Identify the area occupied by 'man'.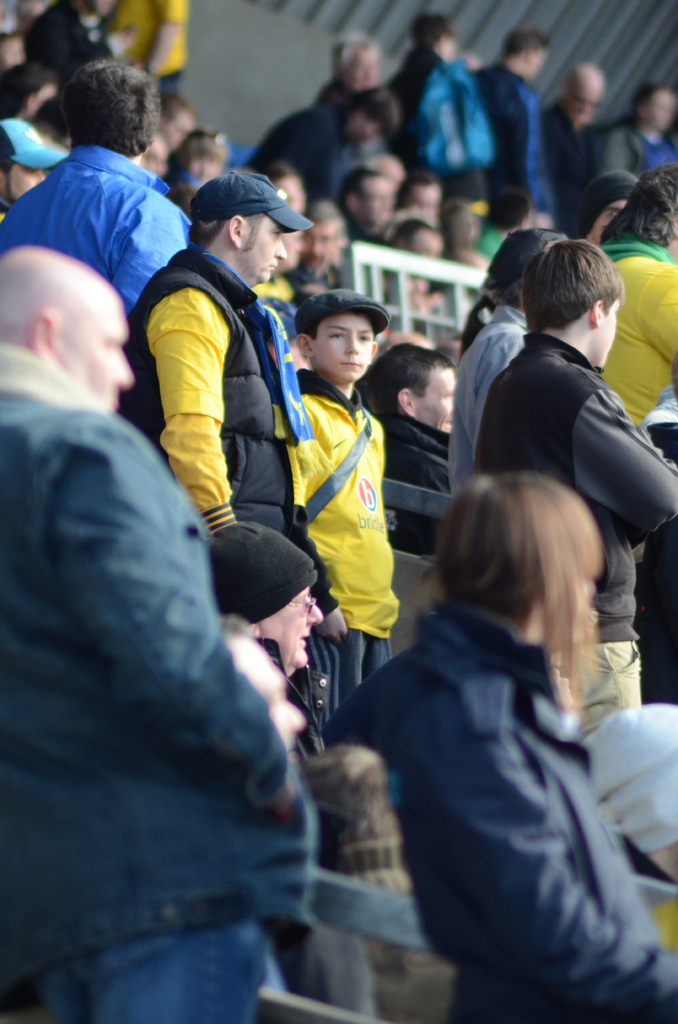
Area: crop(108, 172, 316, 547).
